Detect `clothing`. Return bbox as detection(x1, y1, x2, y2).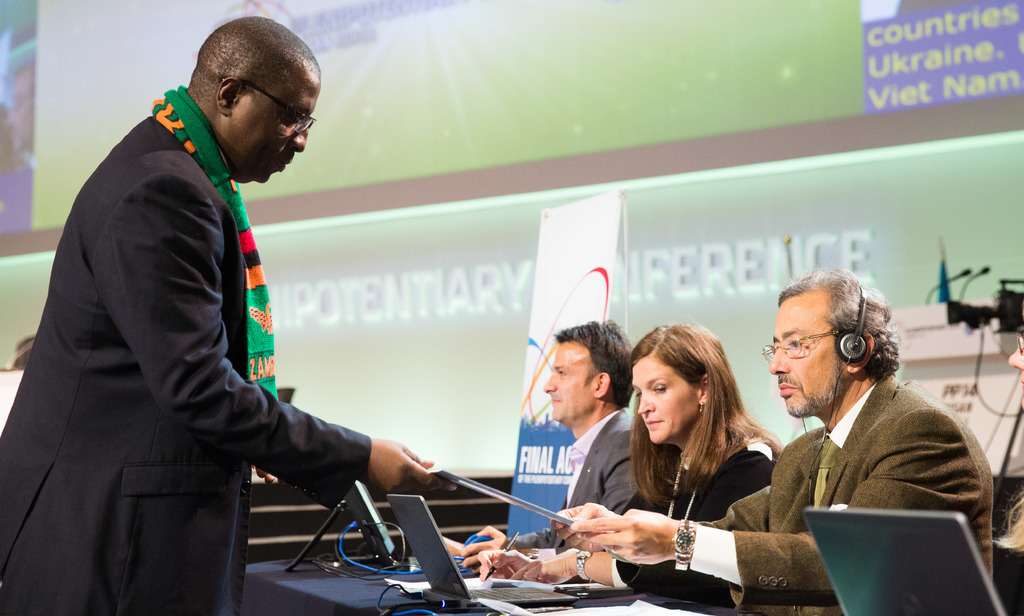
detection(684, 378, 992, 615).
